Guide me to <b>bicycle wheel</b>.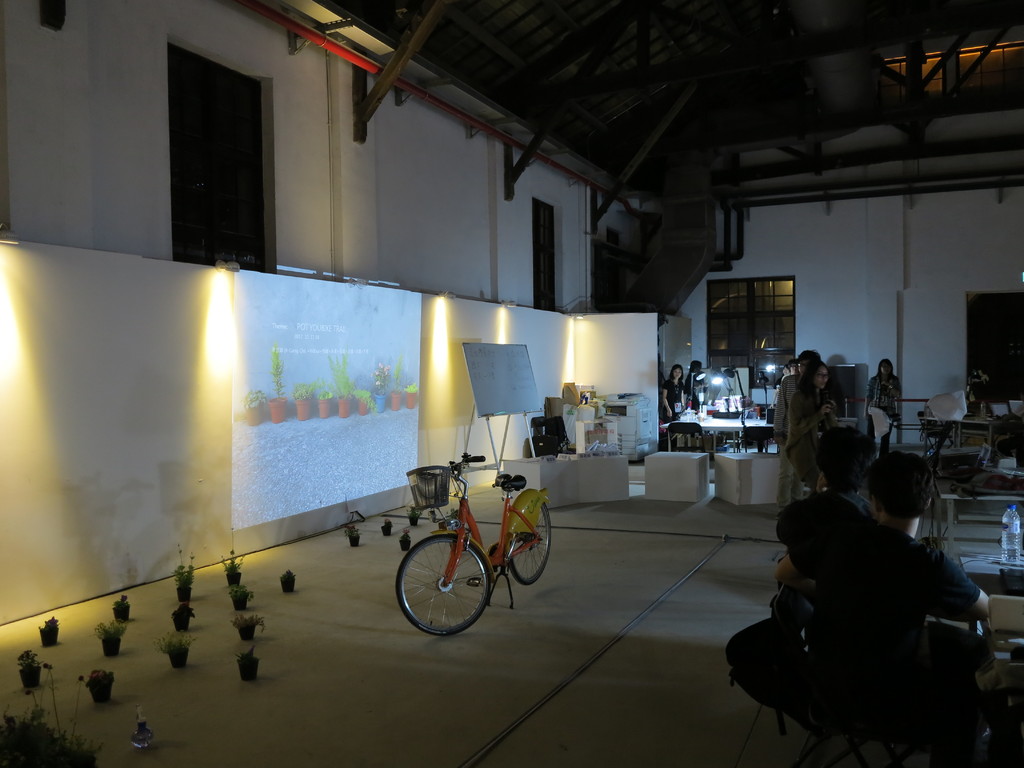
Guidance: pyautogui.locateOnScreen(508, 490, 550, 588).
